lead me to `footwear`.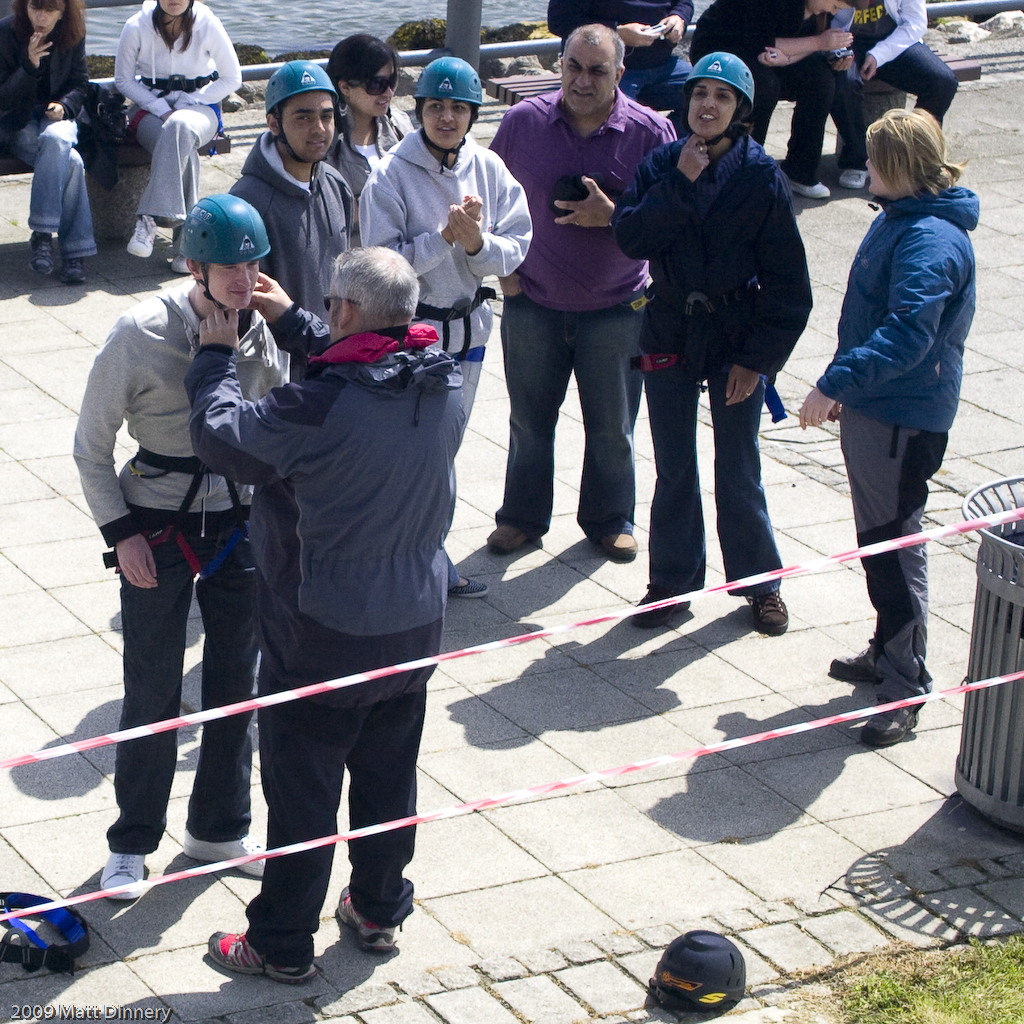
Lead to bbox(633, 586, 692, 627).
